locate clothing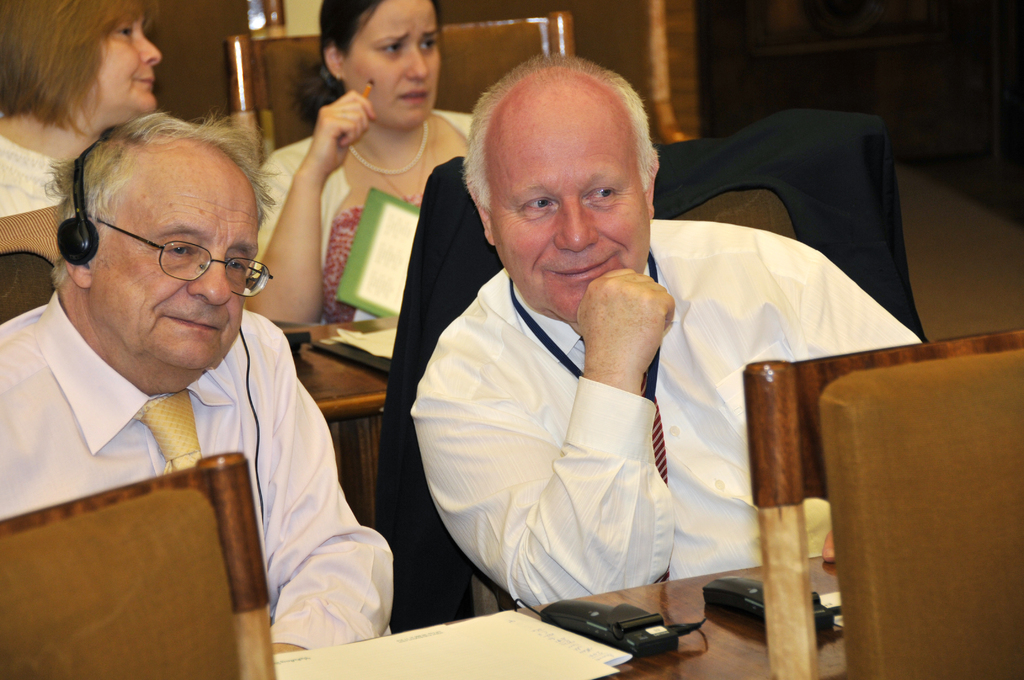
0/291/391/655
